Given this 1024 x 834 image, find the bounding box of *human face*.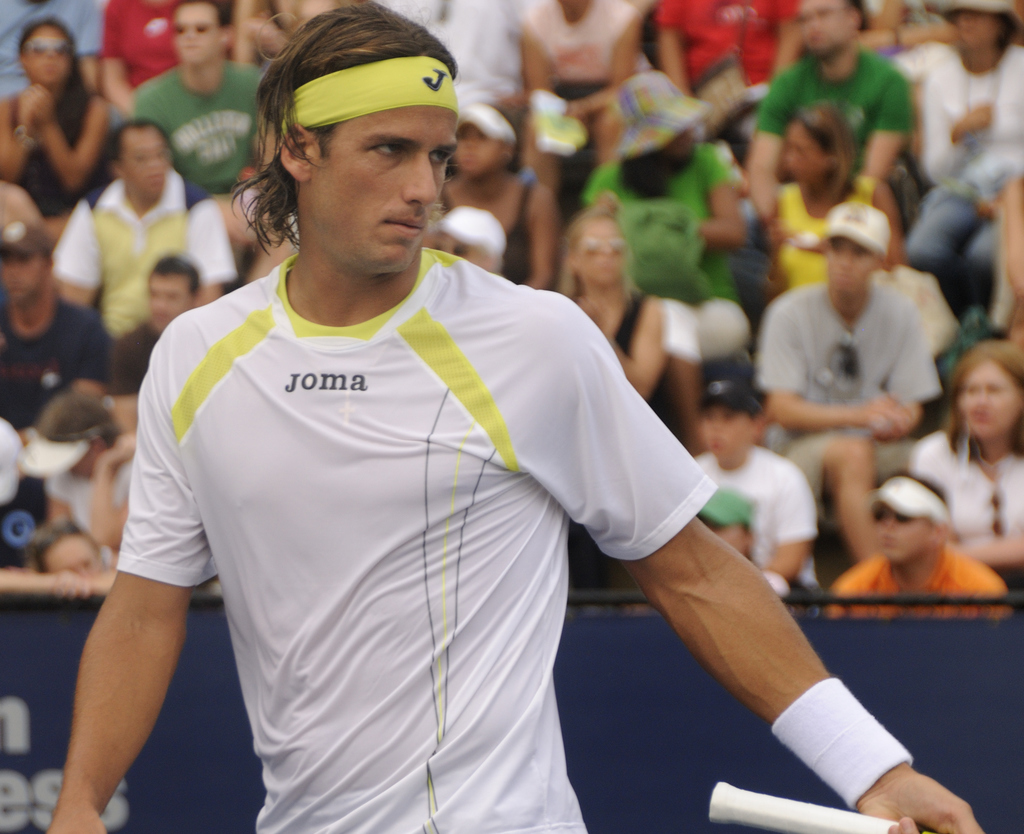
pyautogui.locateOnScreen(577, 222, 621, 285).
